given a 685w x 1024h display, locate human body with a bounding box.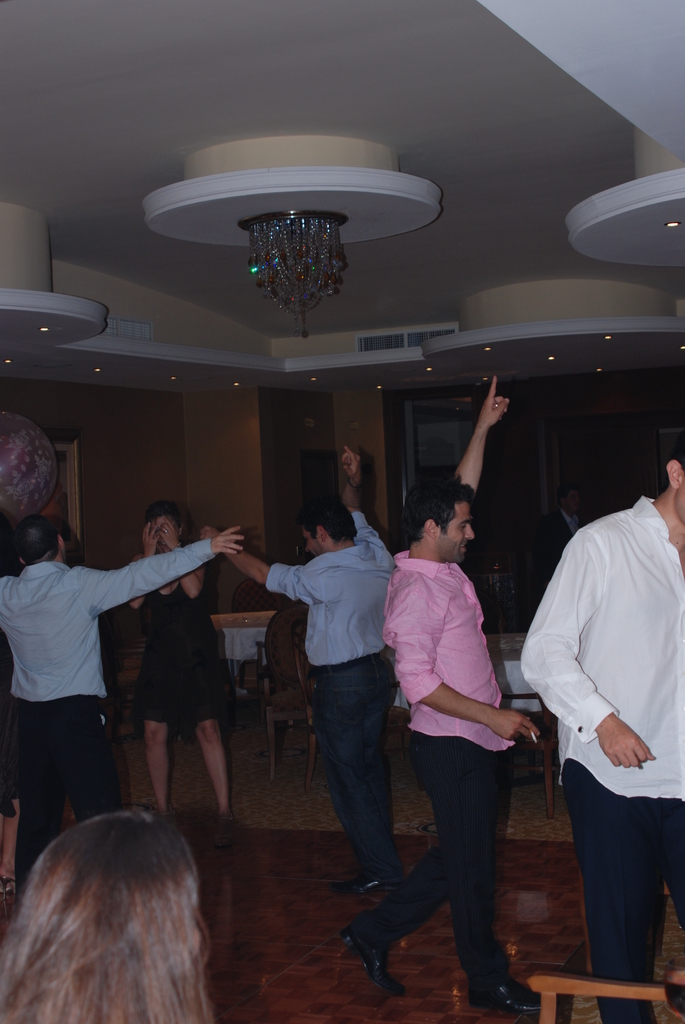
Located: 193, 445, 406, 904.
